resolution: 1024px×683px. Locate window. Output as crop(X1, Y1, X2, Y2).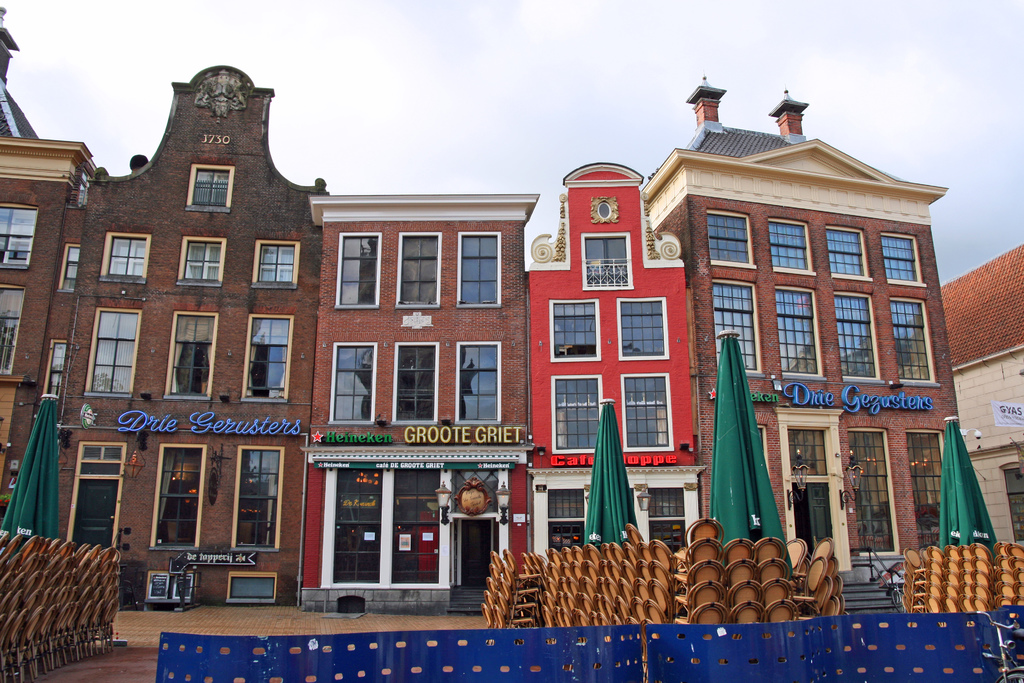
crop(776, 286, 826, 381).
